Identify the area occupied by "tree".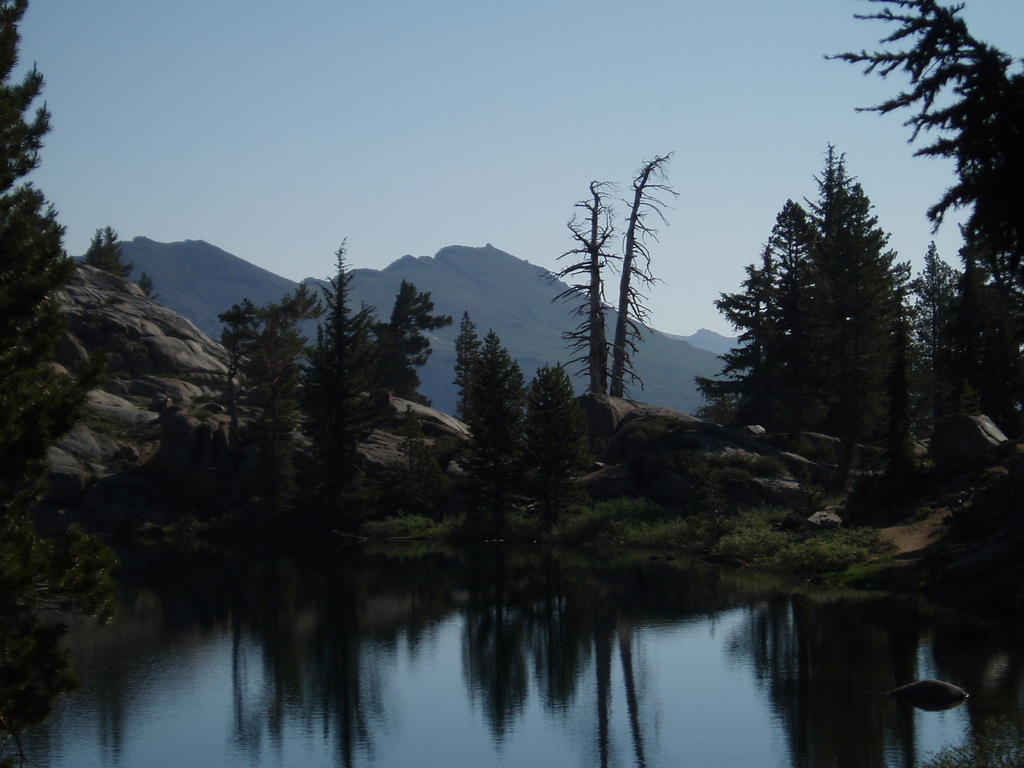
Area: (x1=574, y1=124, x2=661, y2=408).
